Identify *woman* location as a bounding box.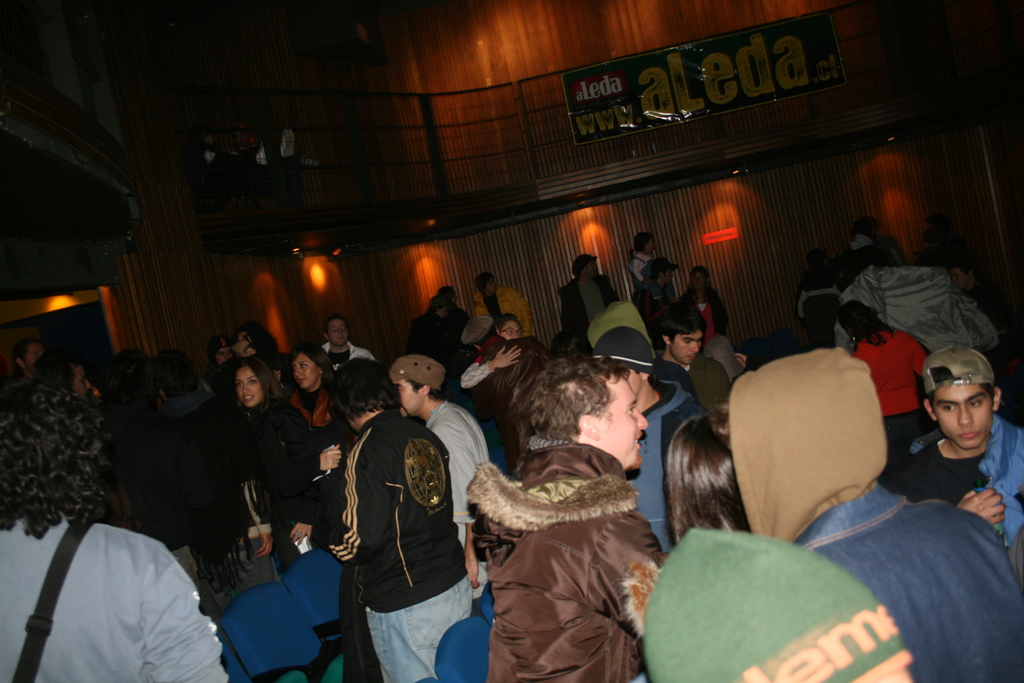
crop(631, 231, 659, 290).
